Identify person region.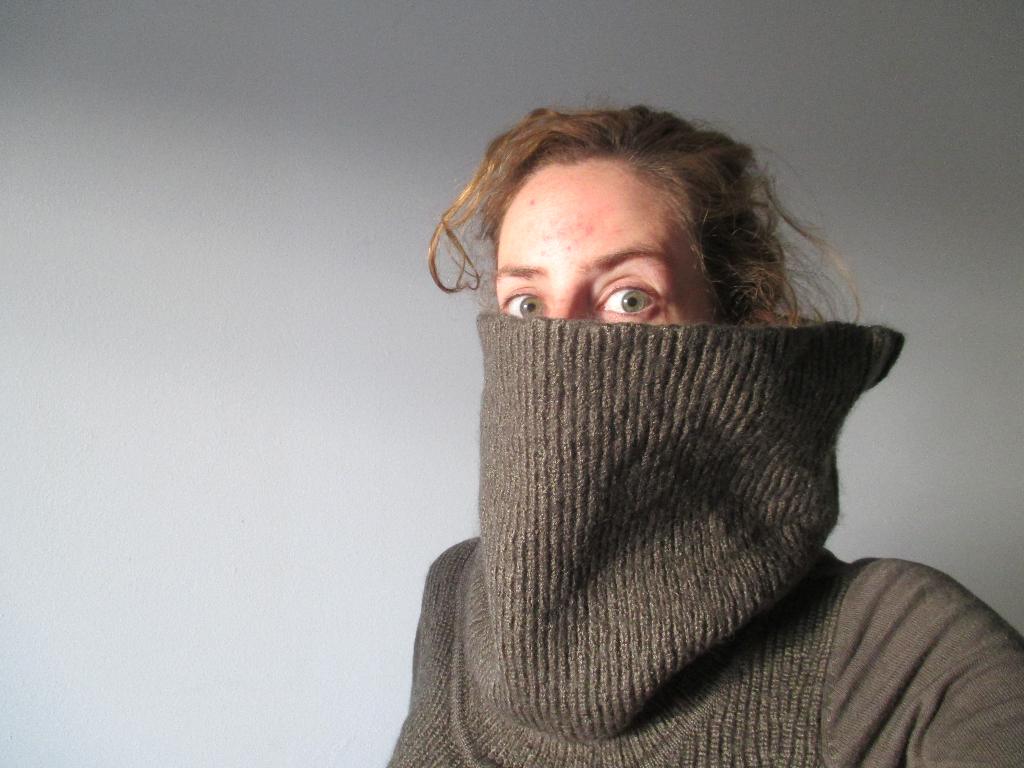
Region: <bbox>347, 94, 1005, 767</bbox>.
